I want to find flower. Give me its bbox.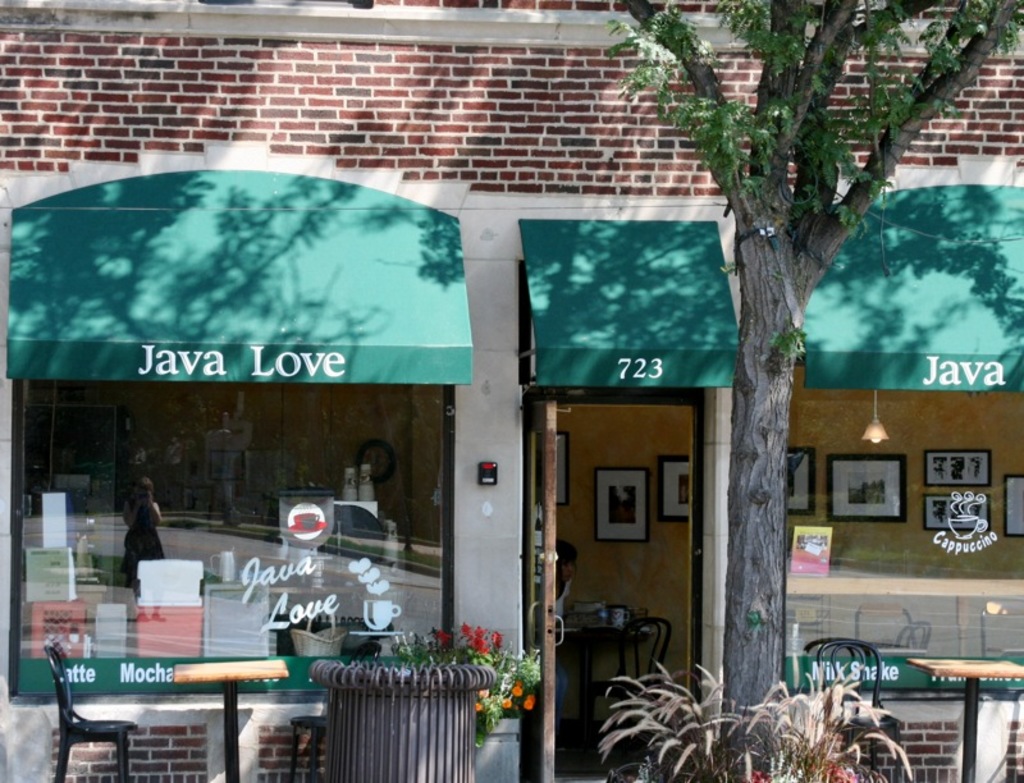
select_region(490, 629, 503, 649).
